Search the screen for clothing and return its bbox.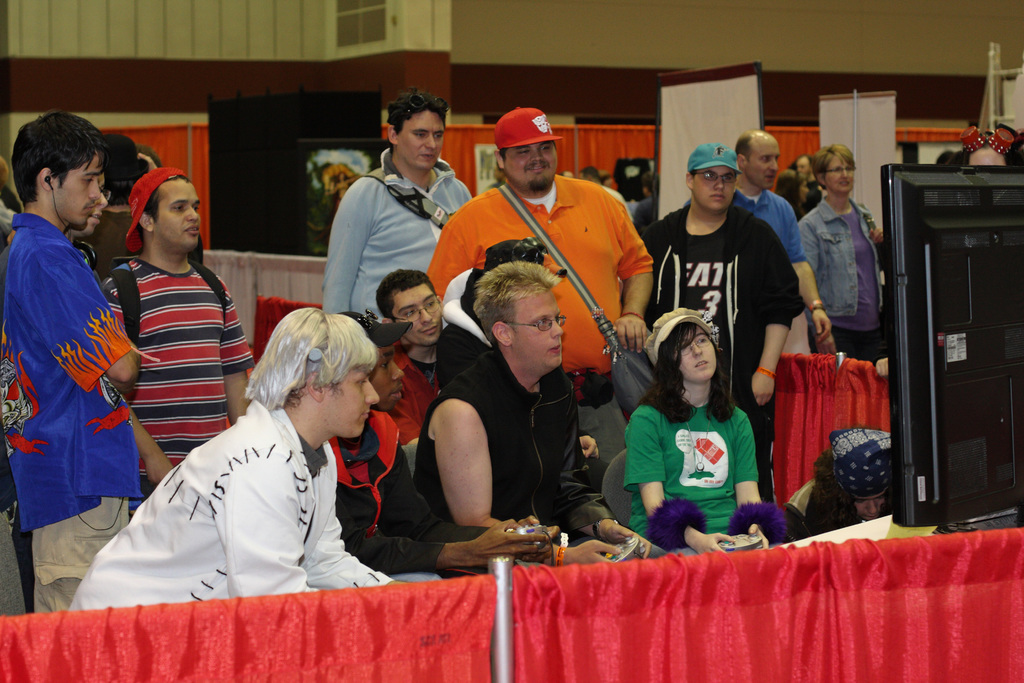
Found: region(639, 206, 794, 502).
